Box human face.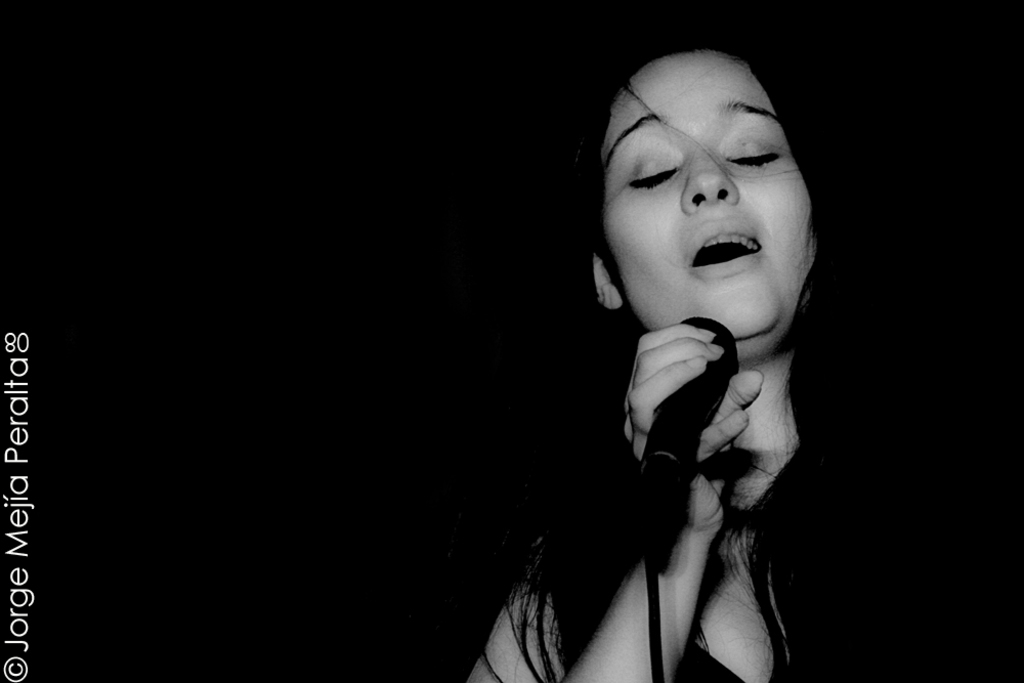
select_region(599, 51, 822, 355).
